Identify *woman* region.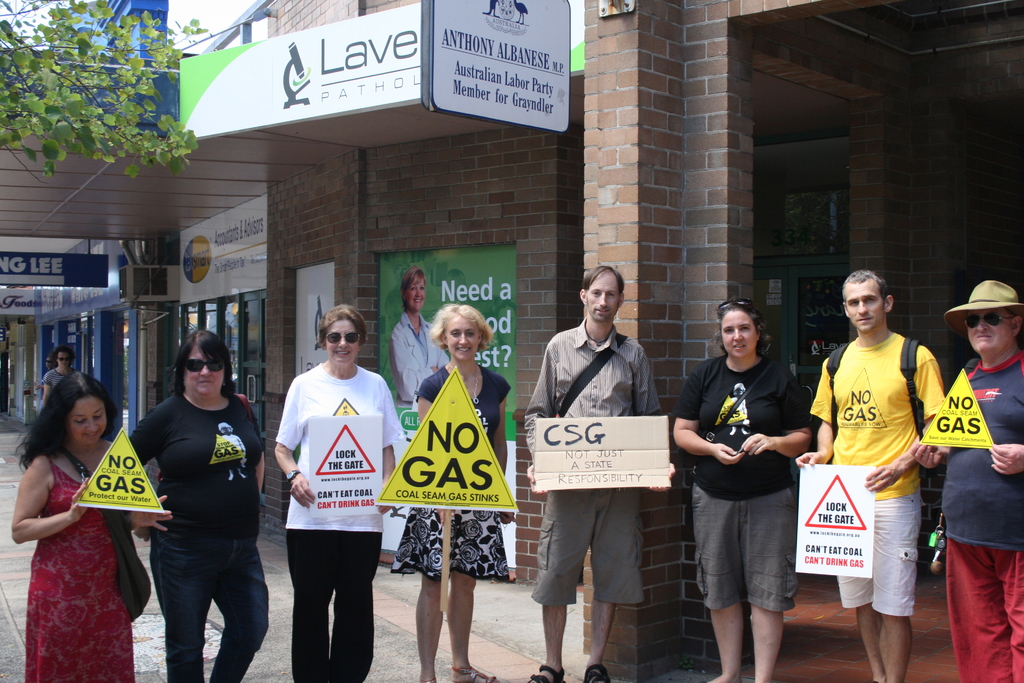
Region: select_region(273, 305, 404, 680).
